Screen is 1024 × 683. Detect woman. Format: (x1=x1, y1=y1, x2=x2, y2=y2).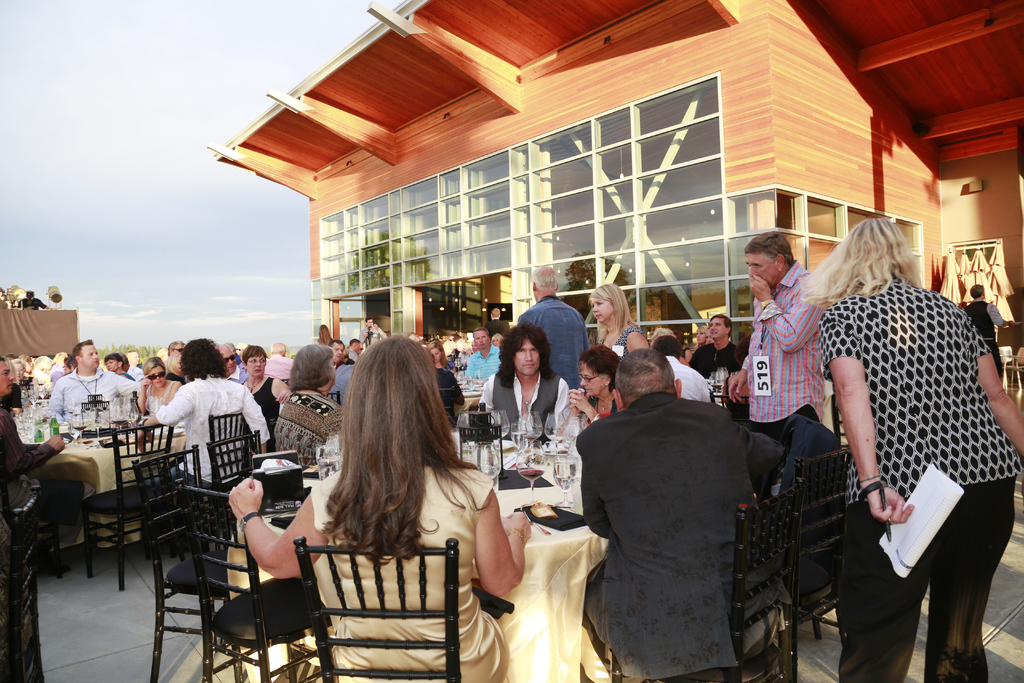
(x1=10, y1=359, x2=29, y2=390).
